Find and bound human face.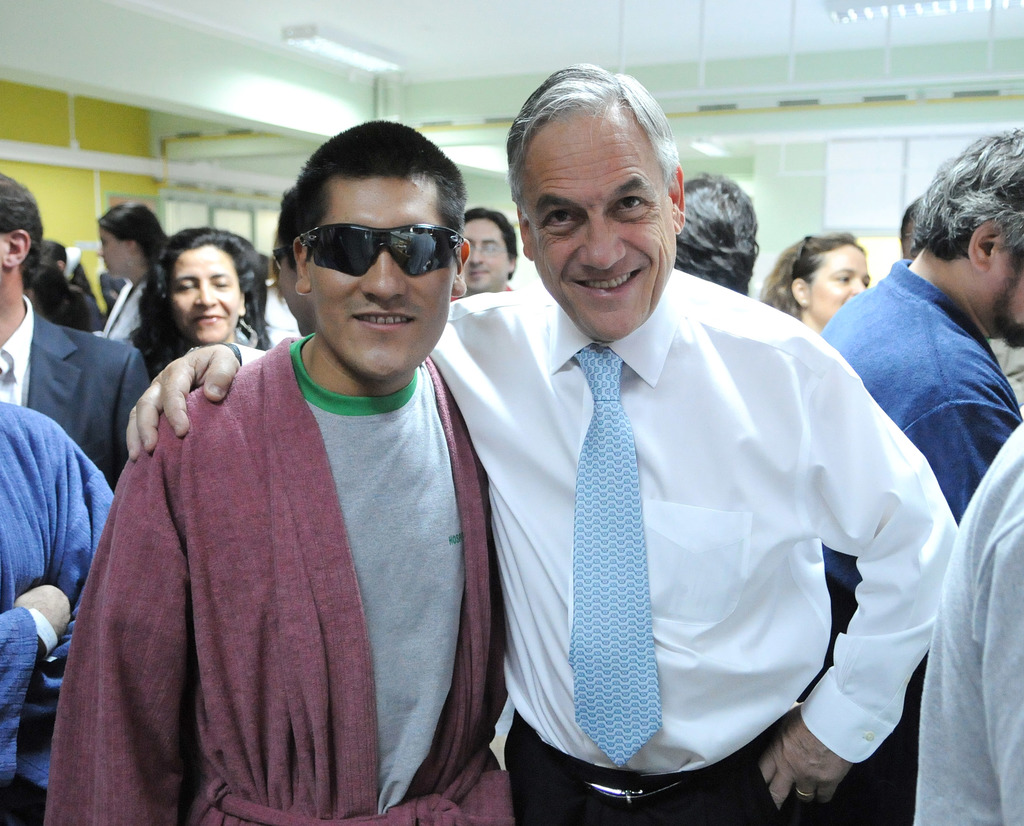
Bound: <box>94,227,129,275</box>.
